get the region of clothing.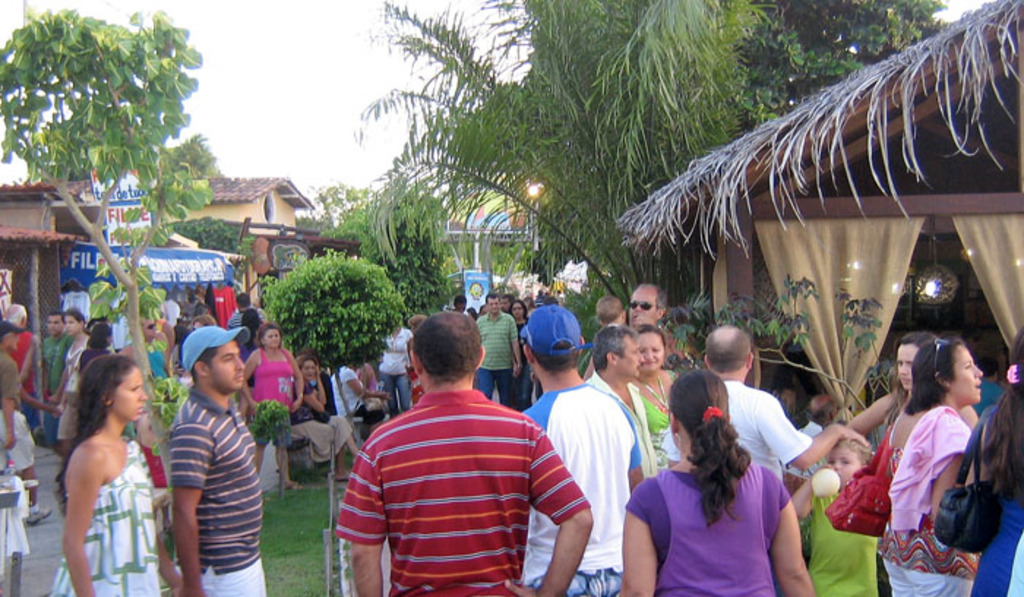
crop(48, 446, 164, 596).
